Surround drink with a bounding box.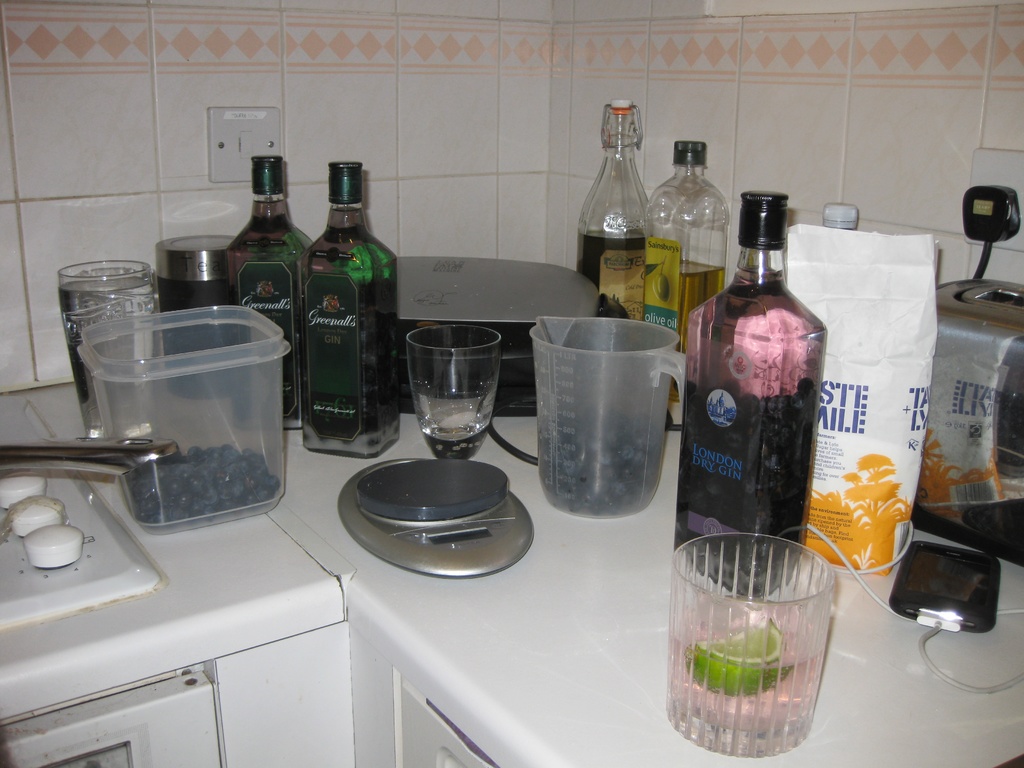
x1=304, y1=163, x2=401, y2=458.
